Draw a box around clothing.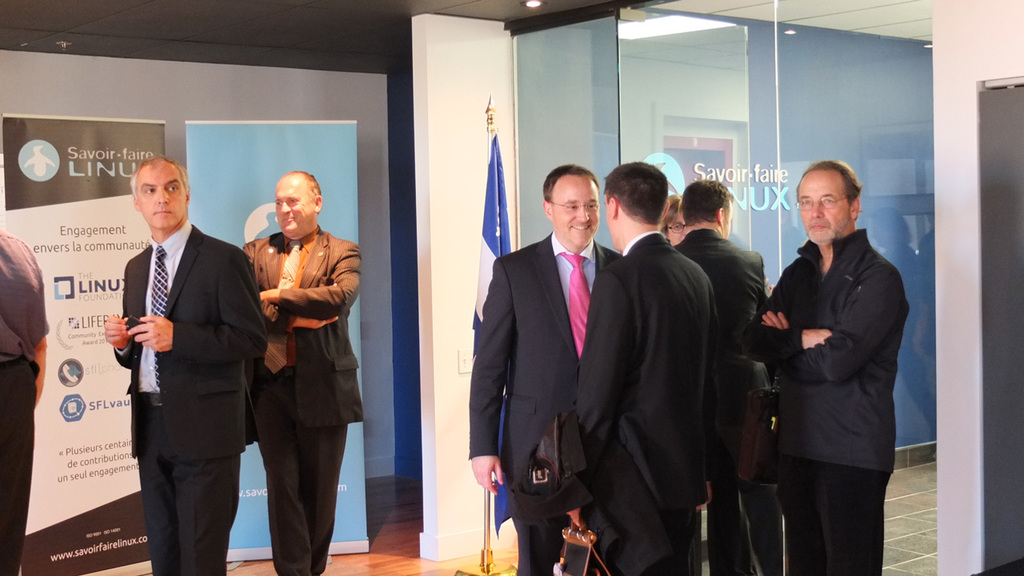
Rect(118, 221, 262, 575).
